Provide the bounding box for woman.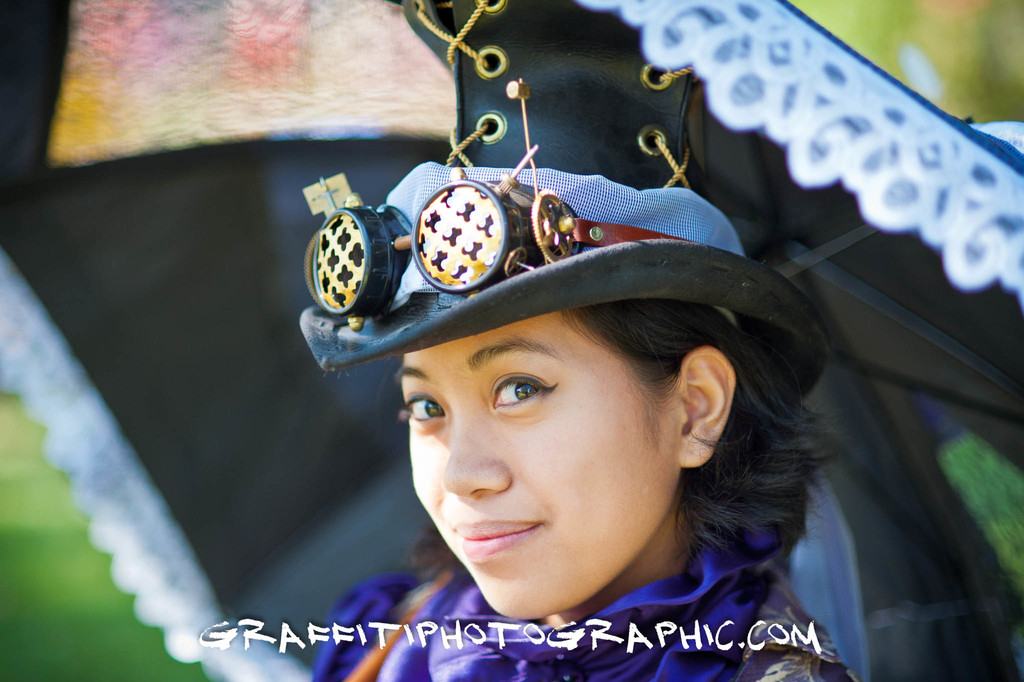
bbox=(285, 122, 865, 665).
